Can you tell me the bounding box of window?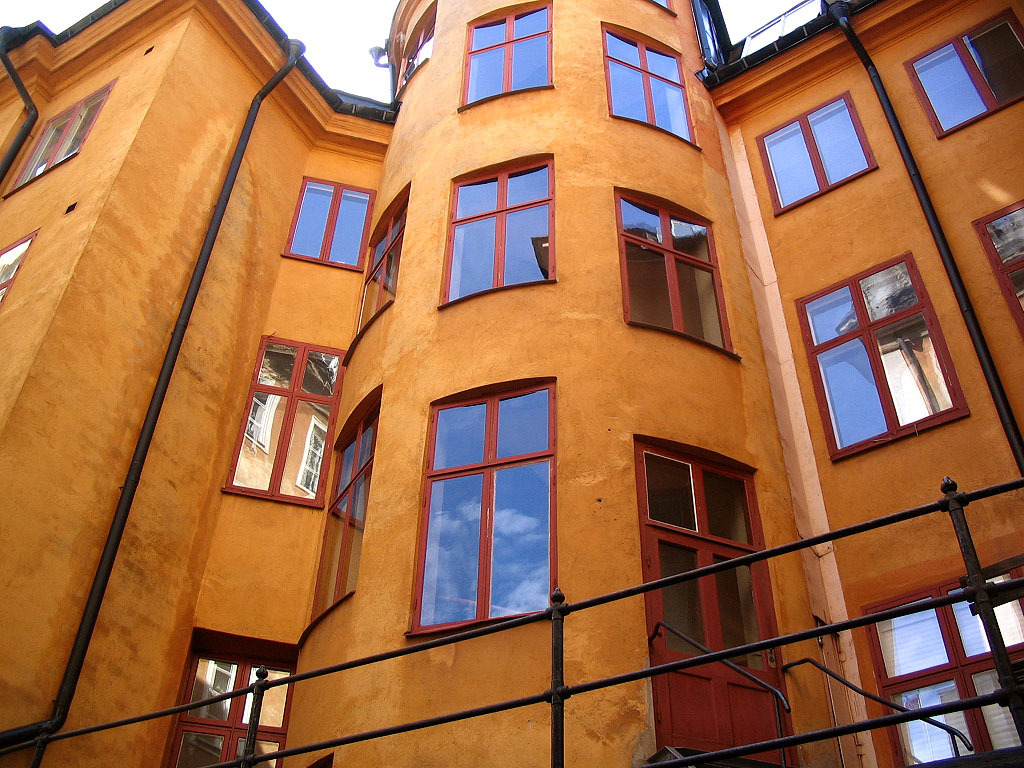
BBox(759, 86, 879, 216).
